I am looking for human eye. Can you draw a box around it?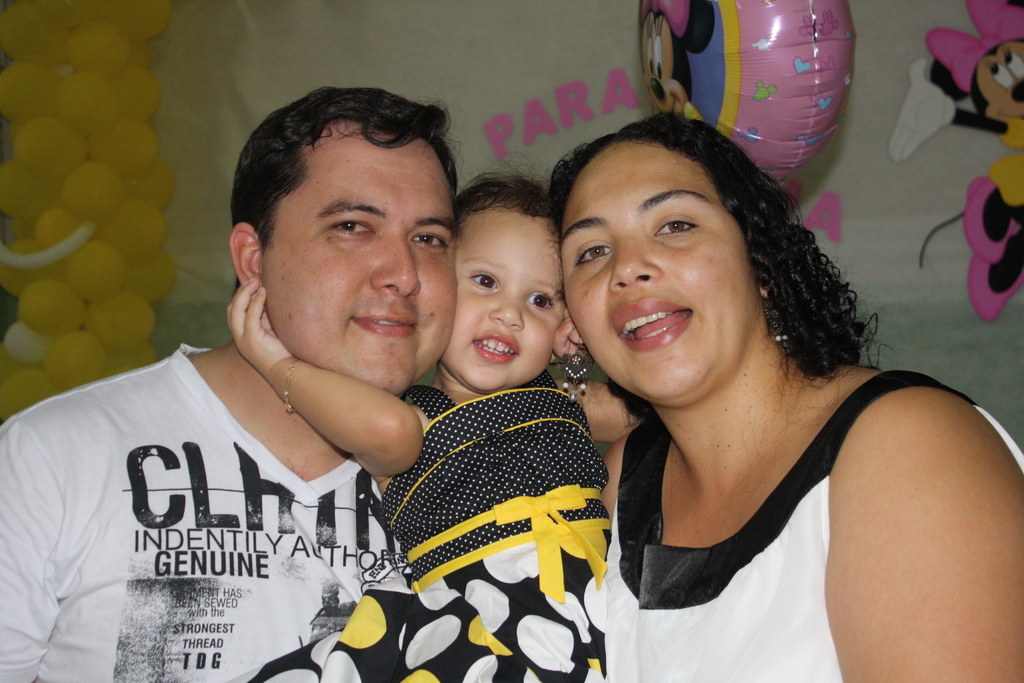
Sure, the bounding box is box=[648, 215, 701, 240].
